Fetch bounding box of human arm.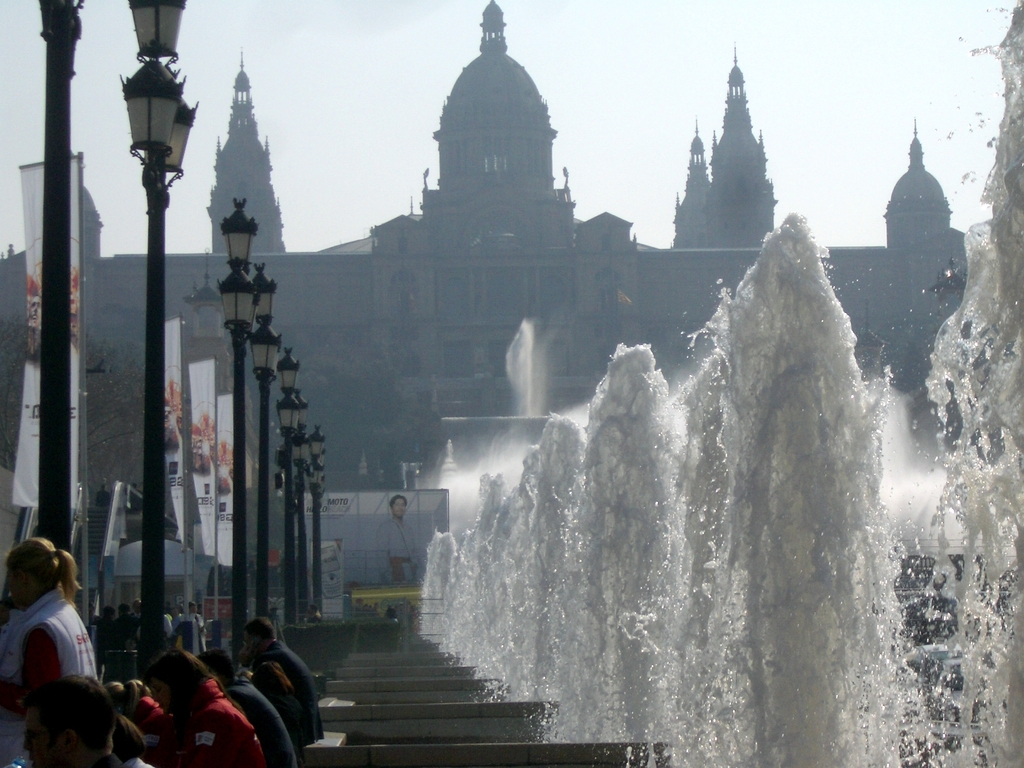
Bbox: l=234, t=689, r=260, b=744.
